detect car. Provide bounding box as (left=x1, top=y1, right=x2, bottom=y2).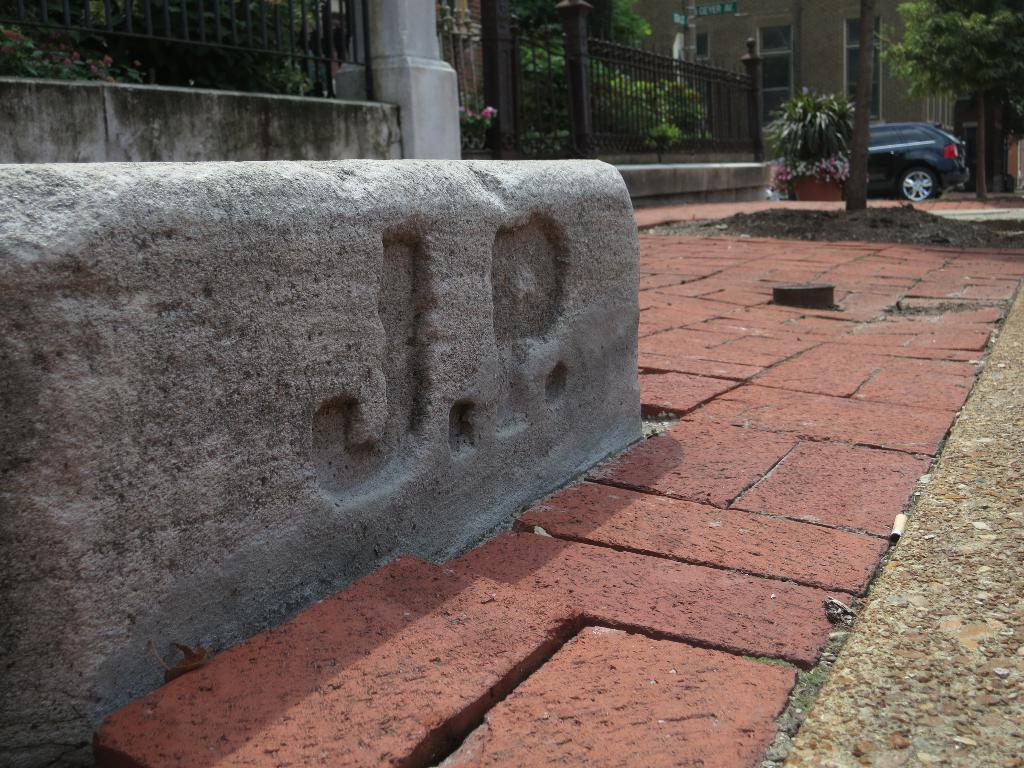
(left=765, top=113, right=974, bottom=204).
